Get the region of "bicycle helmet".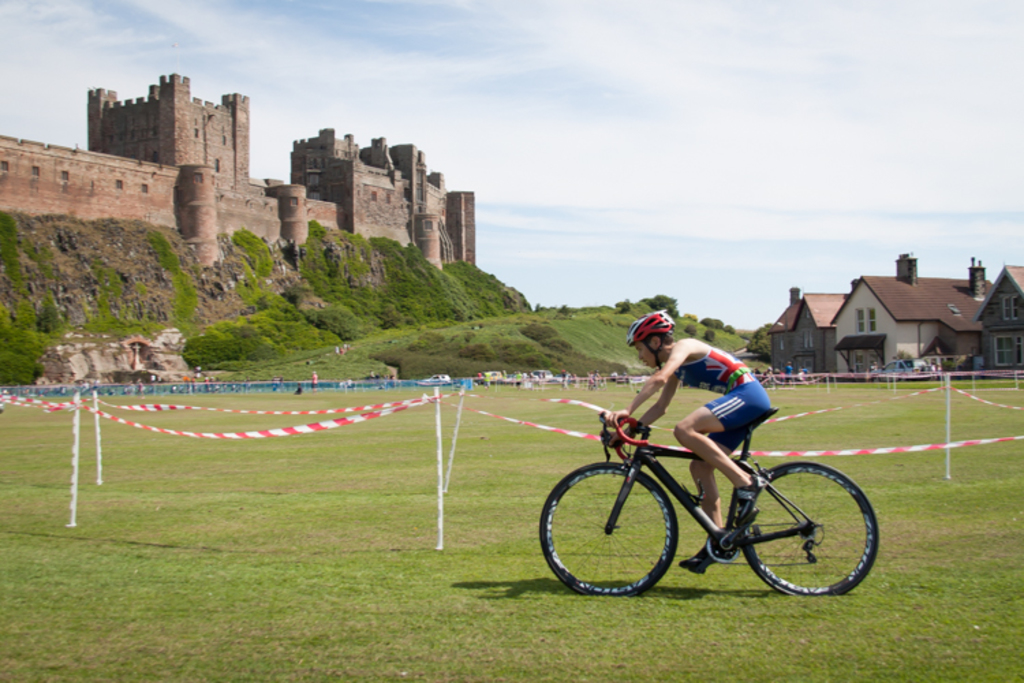
628:310:676:370.
